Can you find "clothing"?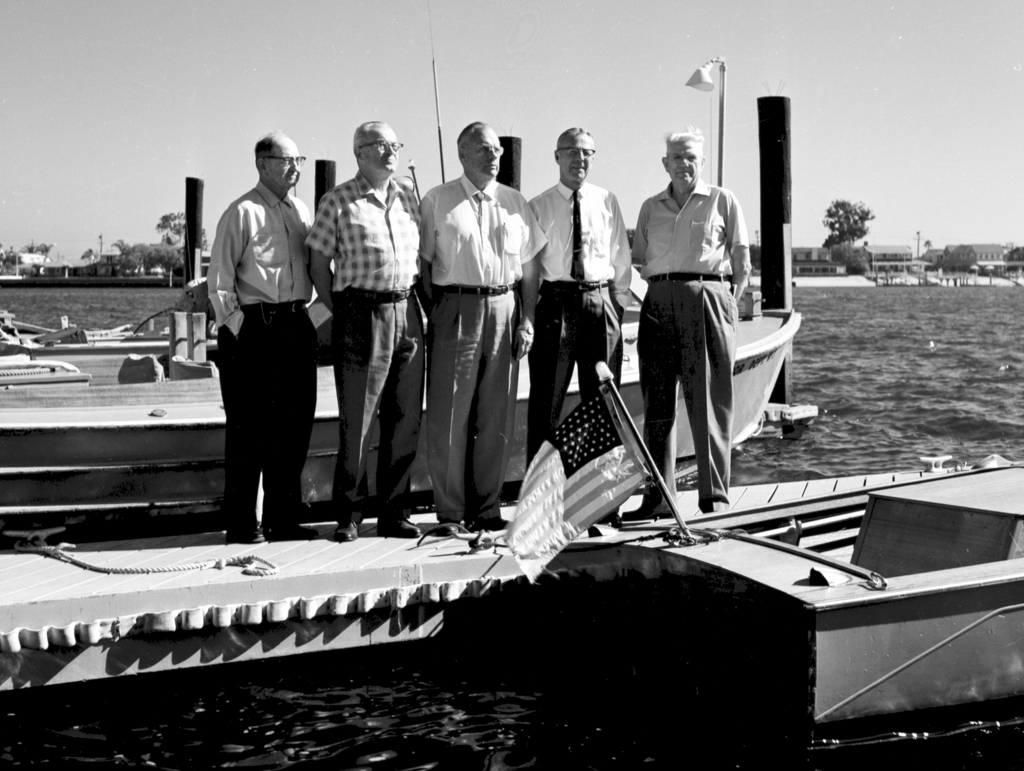
Yes, bounding box: left=303, top=118, right=428, bottom=549.
